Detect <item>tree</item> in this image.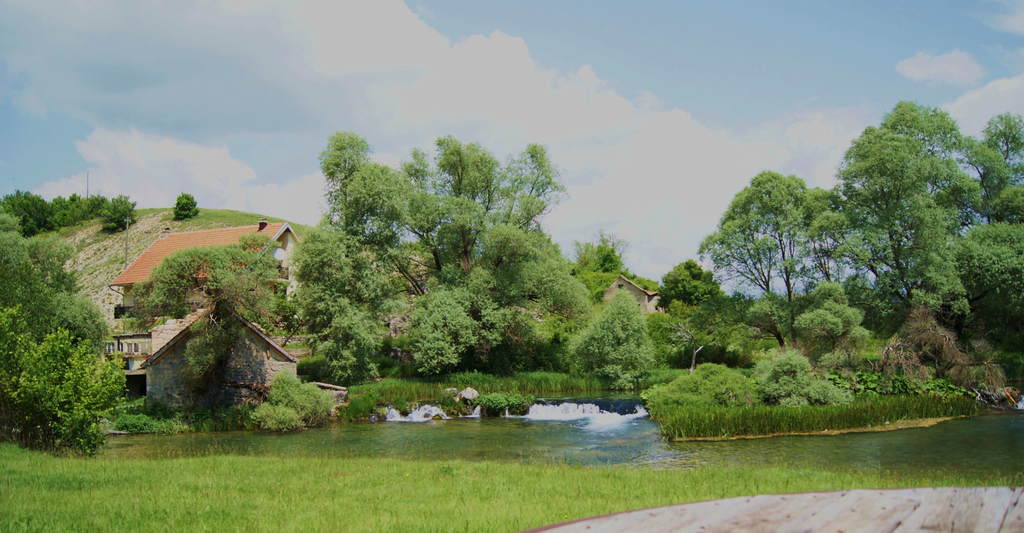
Detection: 745:292:795:347.
